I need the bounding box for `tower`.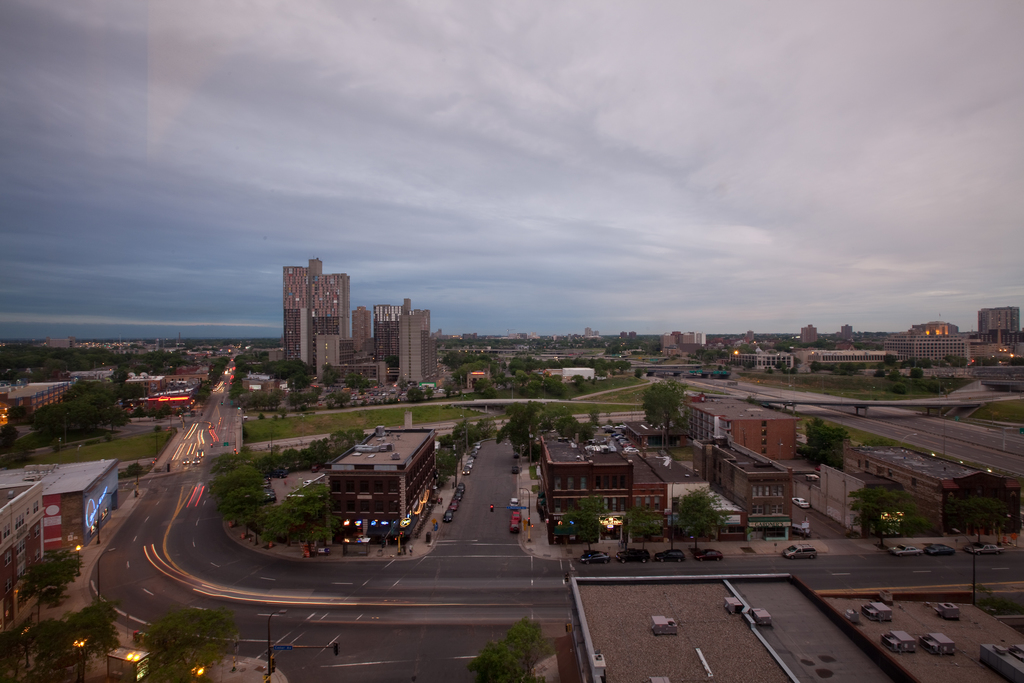
Here it is: crop(324, 428, 438, 550).
